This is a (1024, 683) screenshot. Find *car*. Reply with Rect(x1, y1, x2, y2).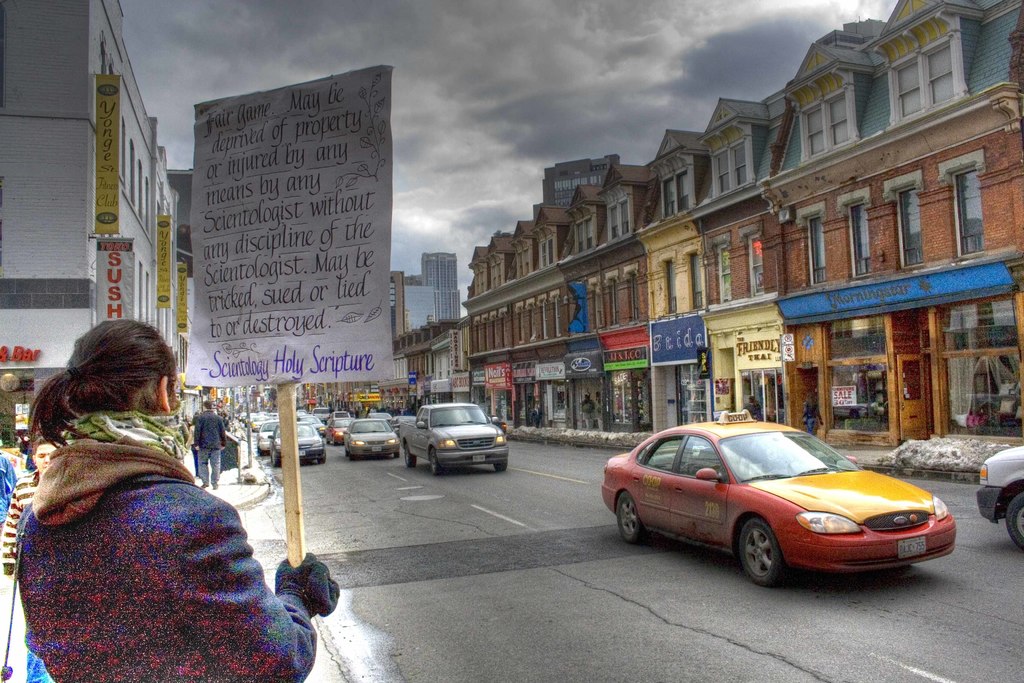
Rect(978, 445, 1023, 550).
